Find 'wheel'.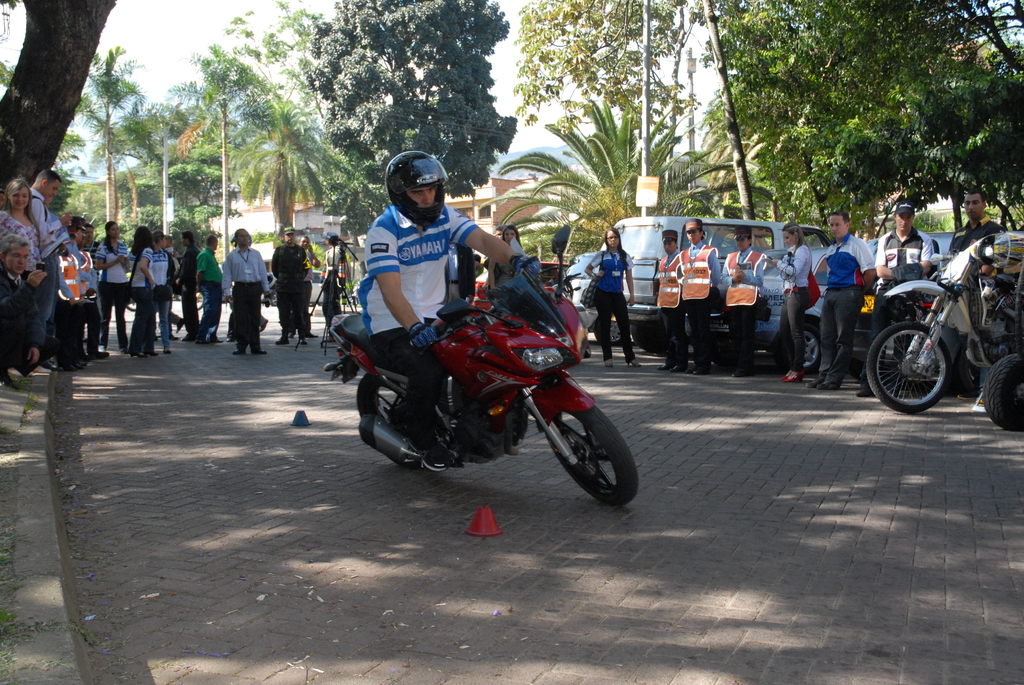
x1=196 y1=292 x2=206 y2=308.
